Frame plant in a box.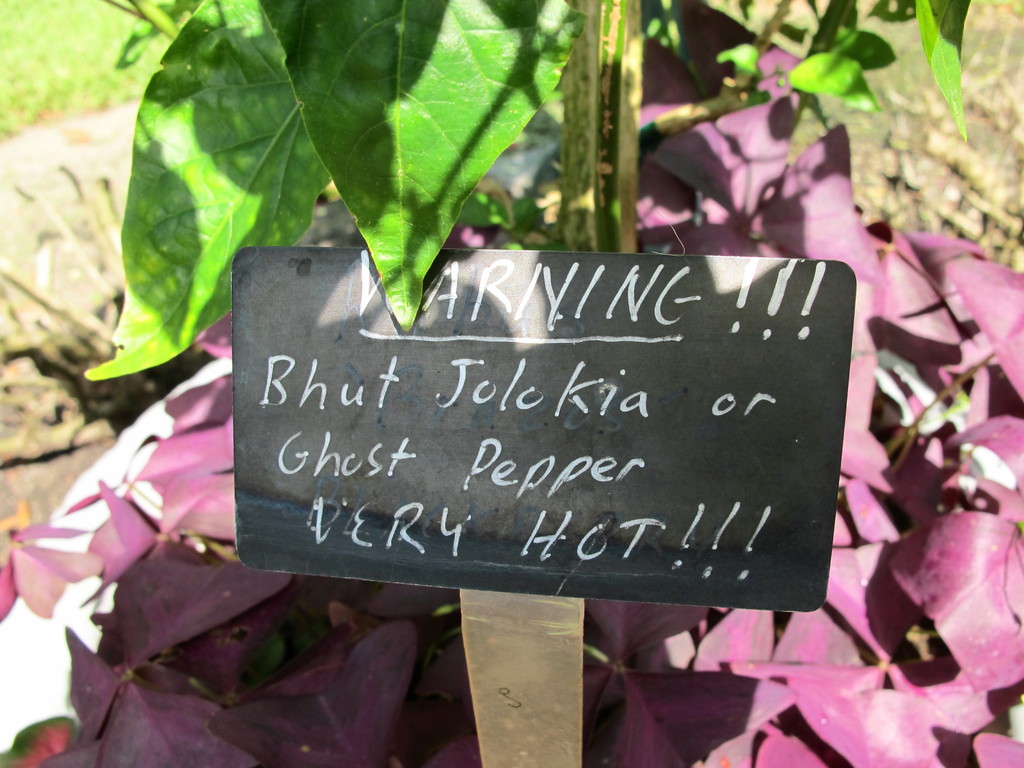
(0, 0, 1023, 767).
